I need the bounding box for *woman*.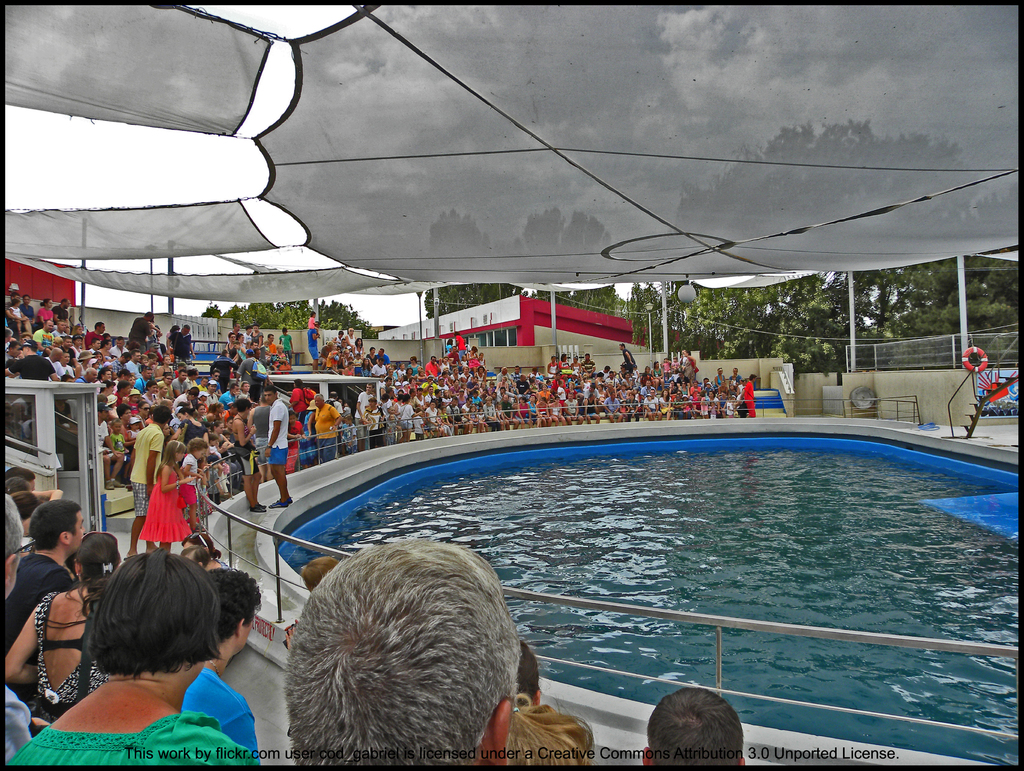
Here it is: [223,331,237,362].
